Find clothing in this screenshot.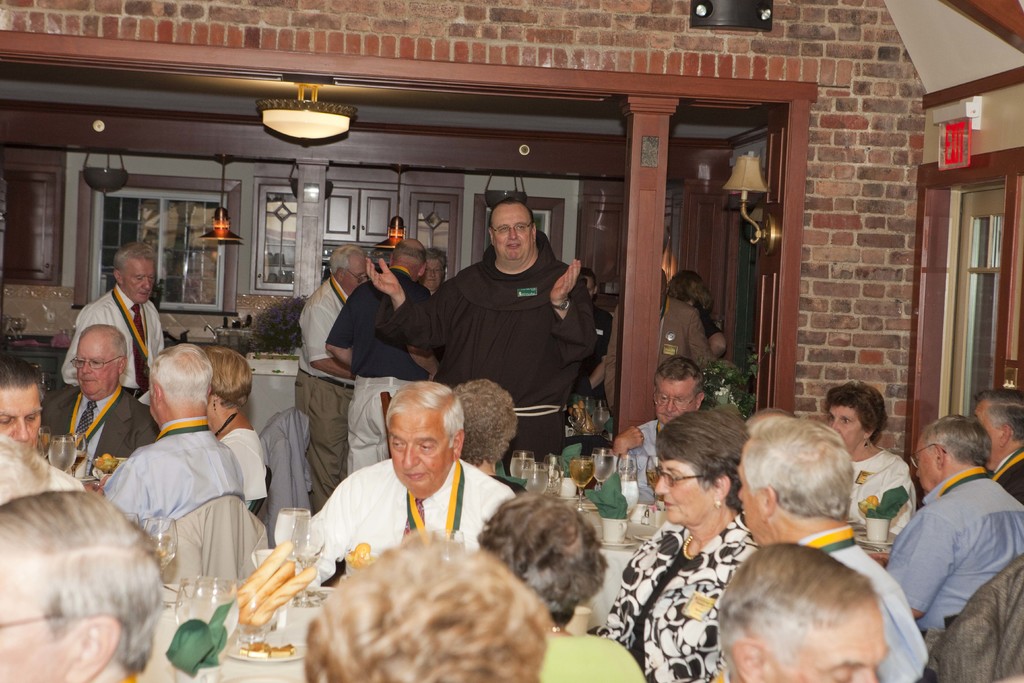
The bounding box for clothing is crop(319, 267, 432, 481).
